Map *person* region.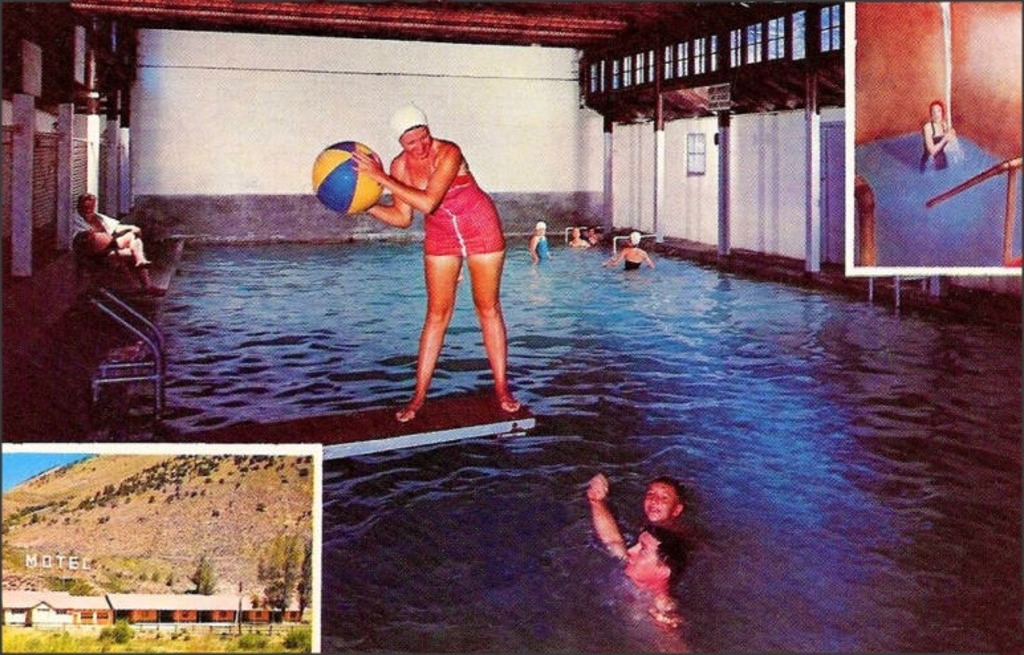
Mapped to bbox=[604, 231, 661, 276].
